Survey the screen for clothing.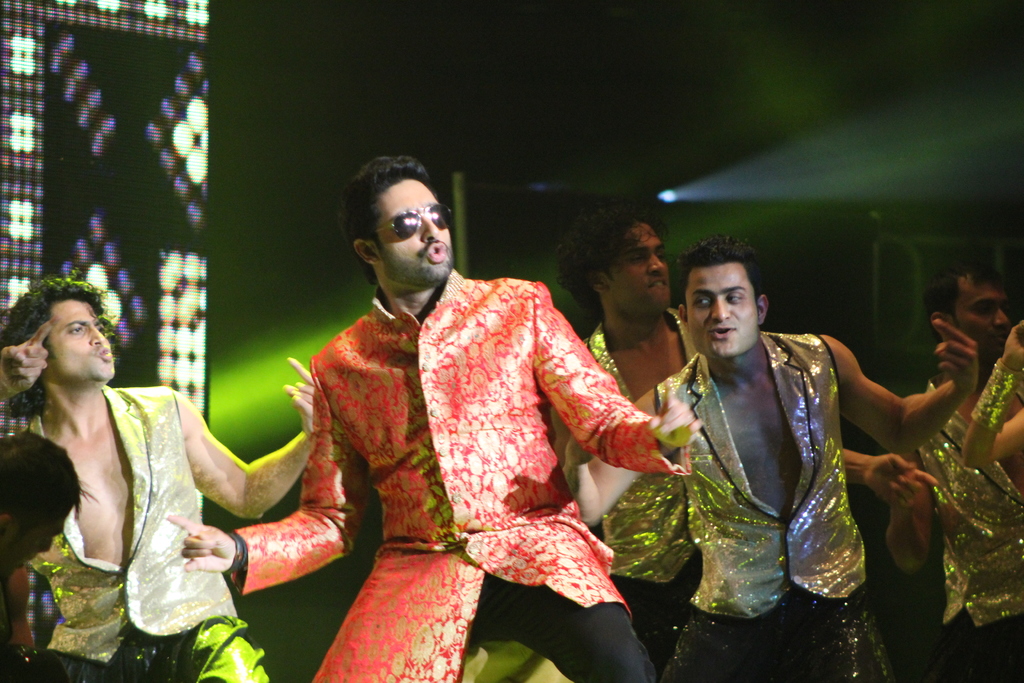
Survey found: bbox(570, 318, 726, 614).
